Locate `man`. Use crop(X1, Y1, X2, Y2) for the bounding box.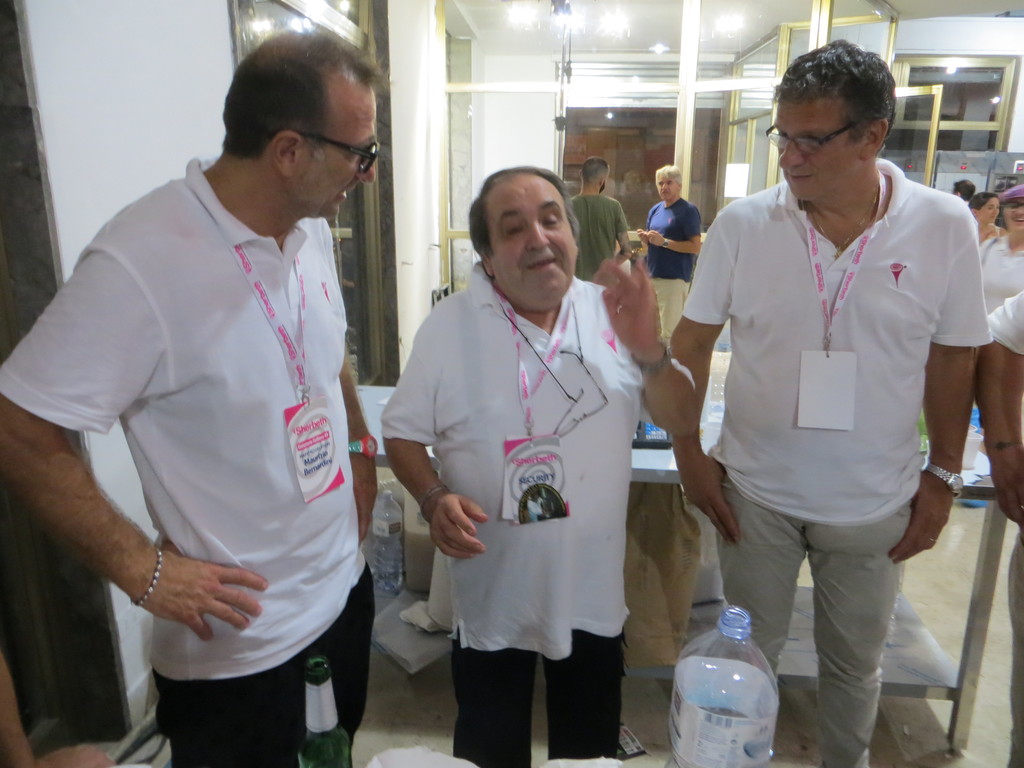
crop(639, 163, 701, 348).
